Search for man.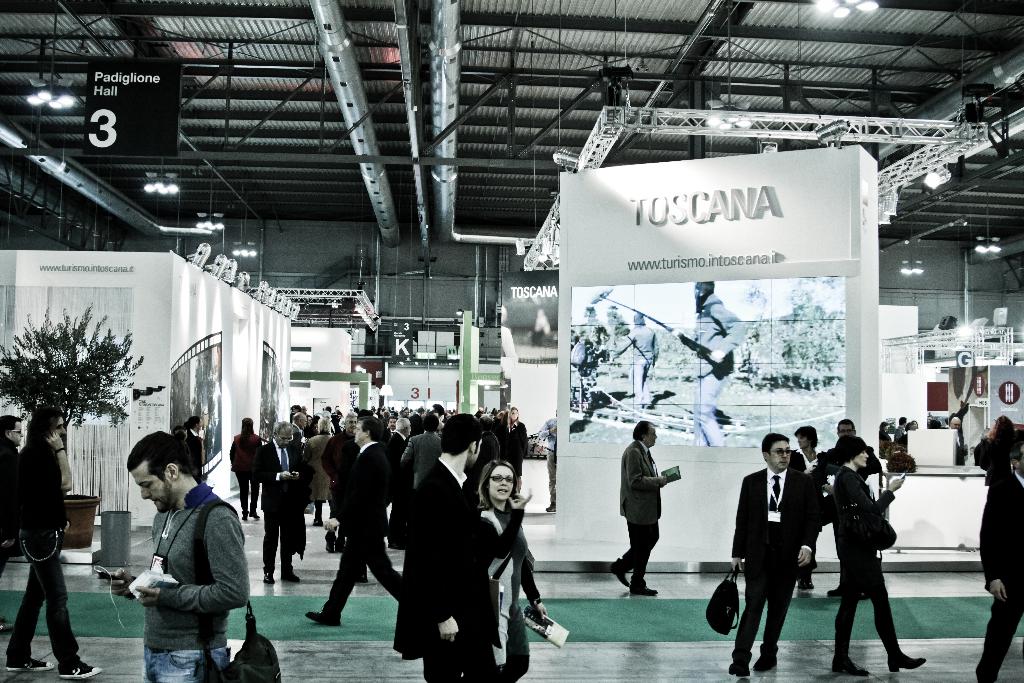
Found at <box>928,420,942,431</box>.
